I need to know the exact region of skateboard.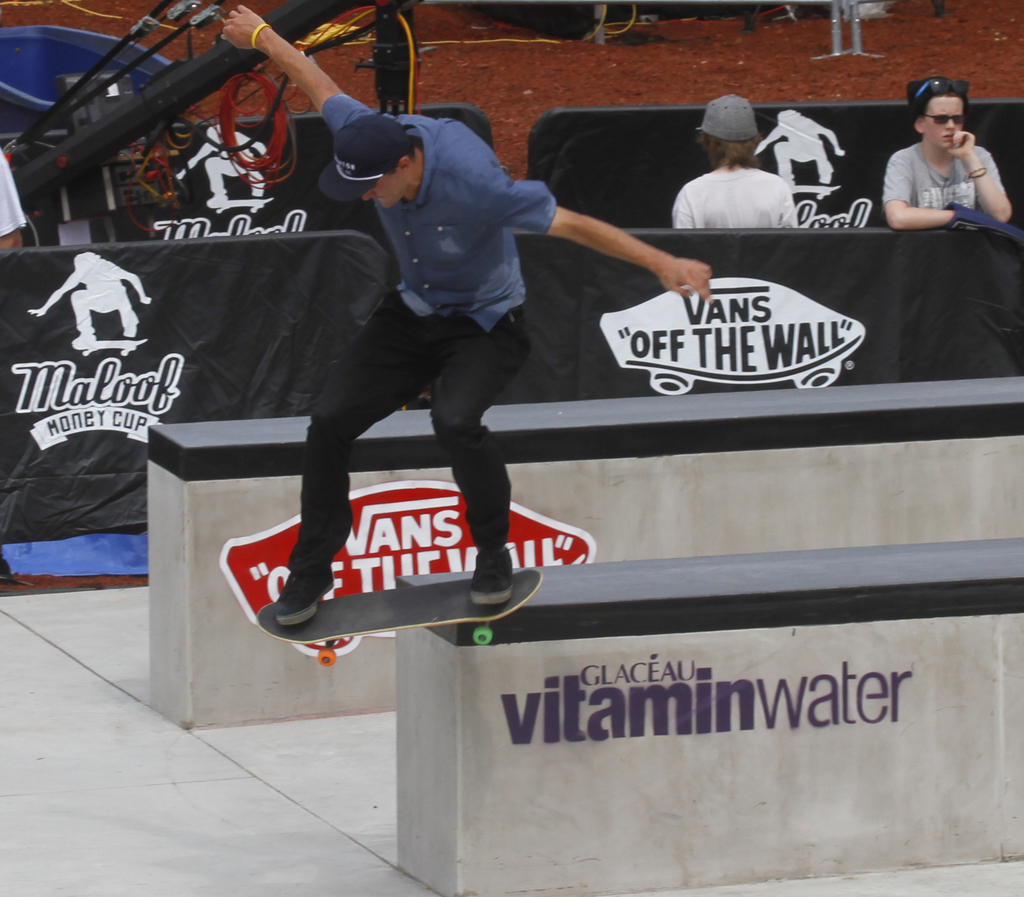
Region: {"x1": 258, "y1": 569, "x2": 545, "y2": 671}.
